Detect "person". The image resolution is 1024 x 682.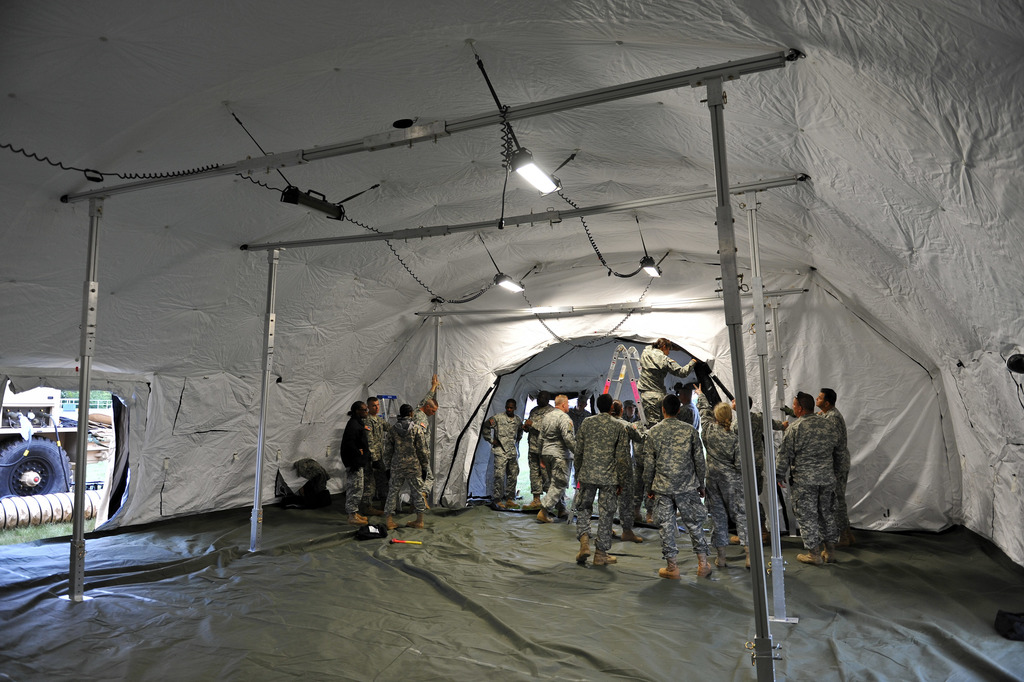
pyautogui.locateOnScreen(385, 412, 422, 529).
